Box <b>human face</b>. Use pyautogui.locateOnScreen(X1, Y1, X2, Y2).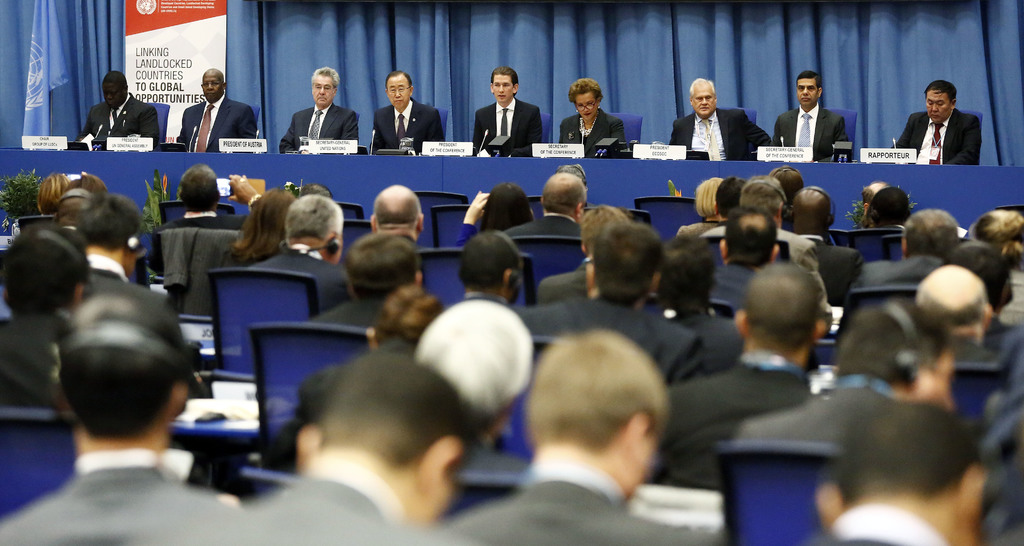
pyautogui.locateOnScreen(311, 79, 333, 106).
